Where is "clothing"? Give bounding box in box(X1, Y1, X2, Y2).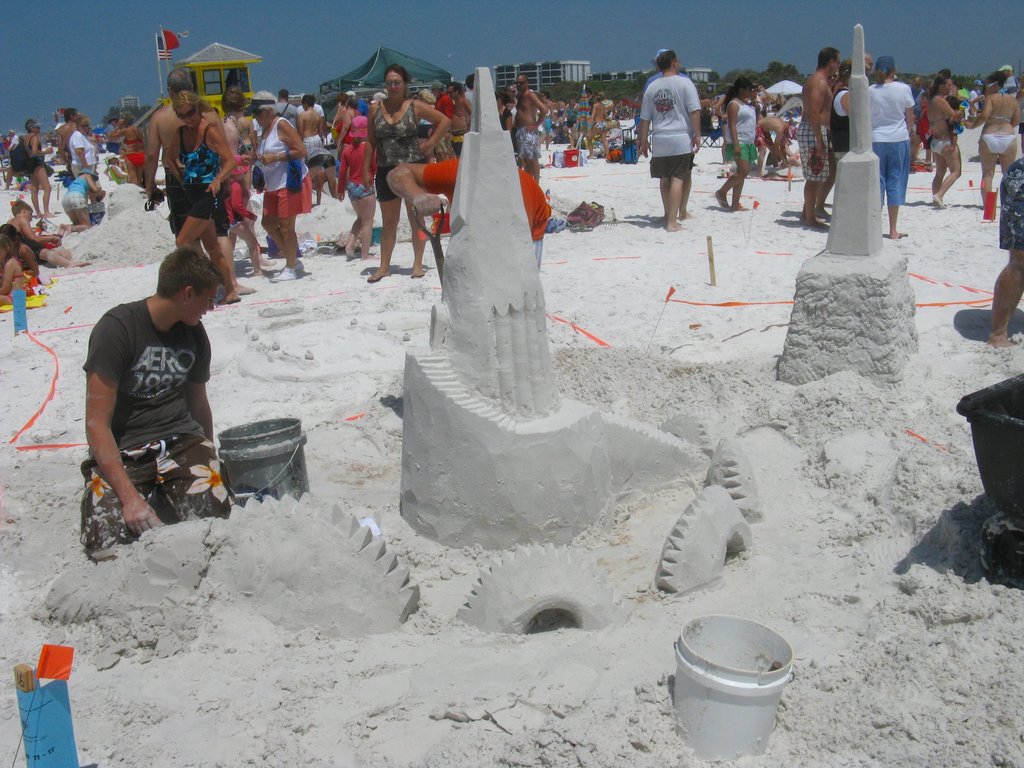
box(831, 90, 848, 167).
